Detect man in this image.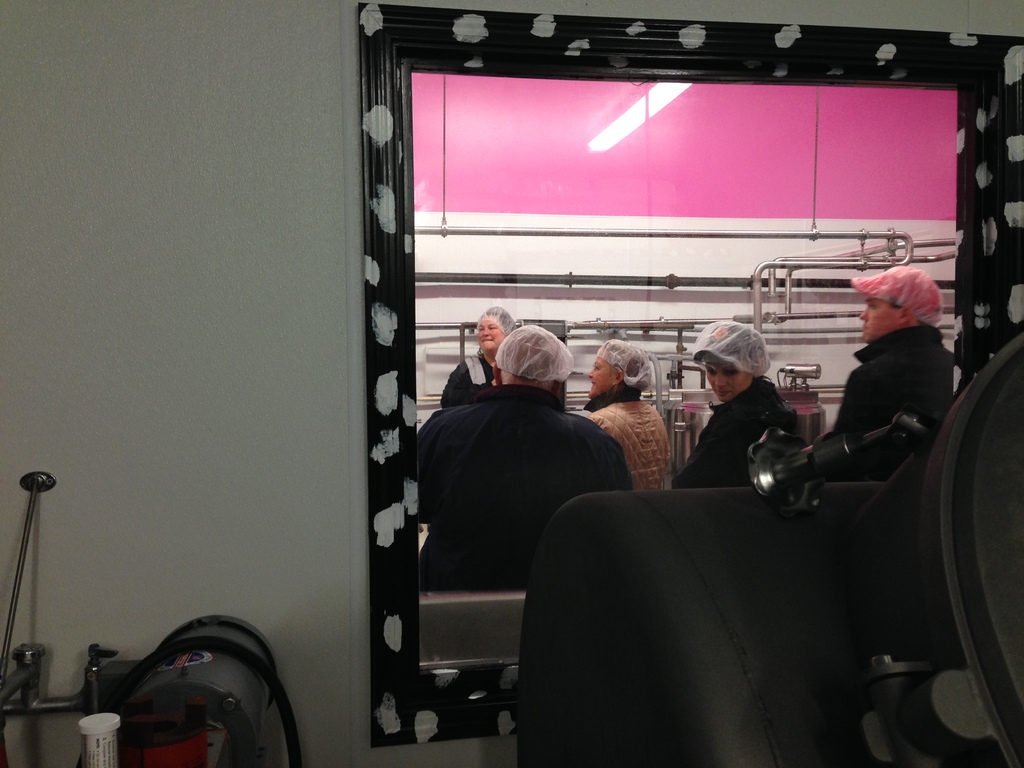
Detection: select_region(404, 324, 637, 606).
